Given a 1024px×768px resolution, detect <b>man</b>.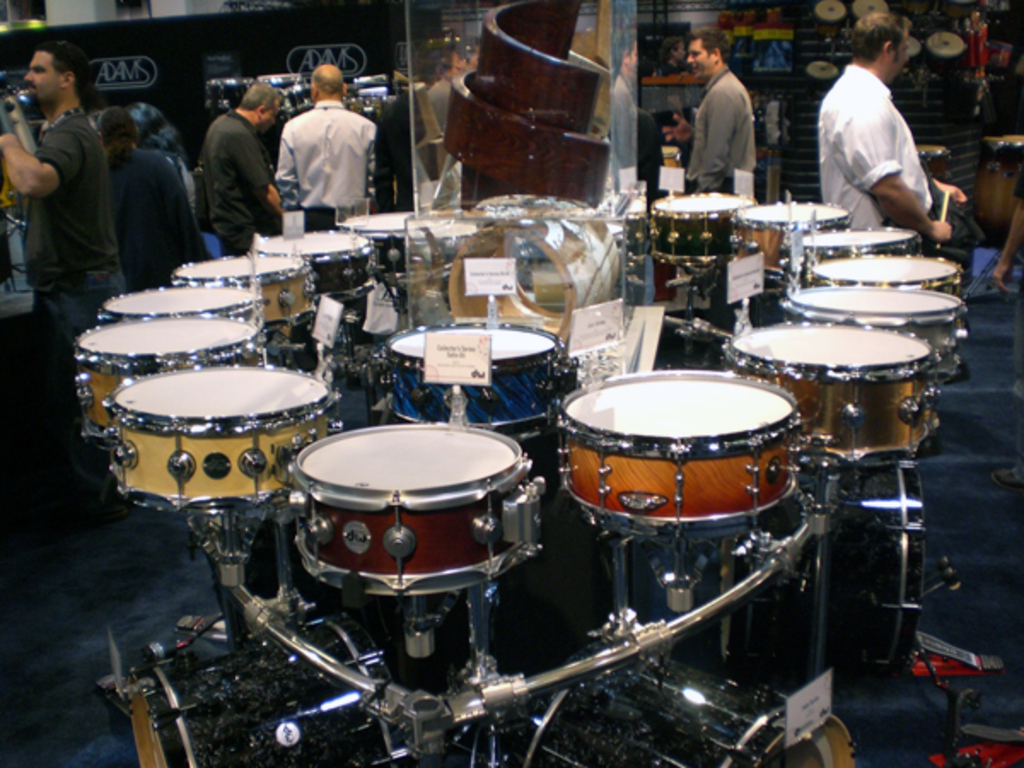
(left=664, top=32, right=759, bottom=198).
